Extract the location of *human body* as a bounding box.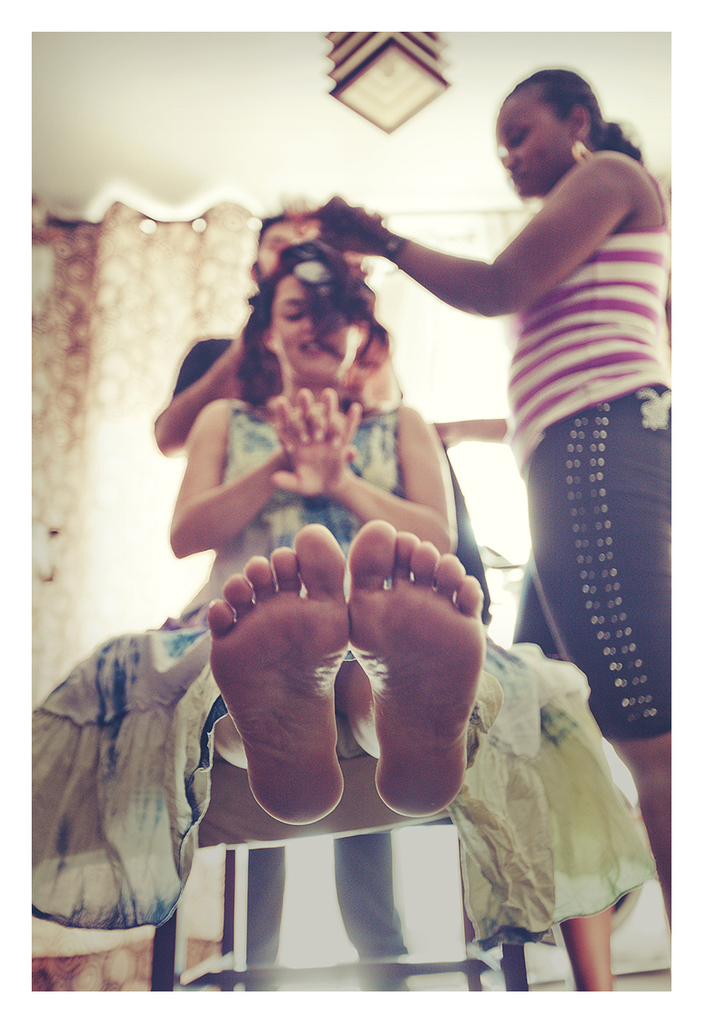
{"left": 172, "top": 236, "right": 499, "bottom": 827}.
